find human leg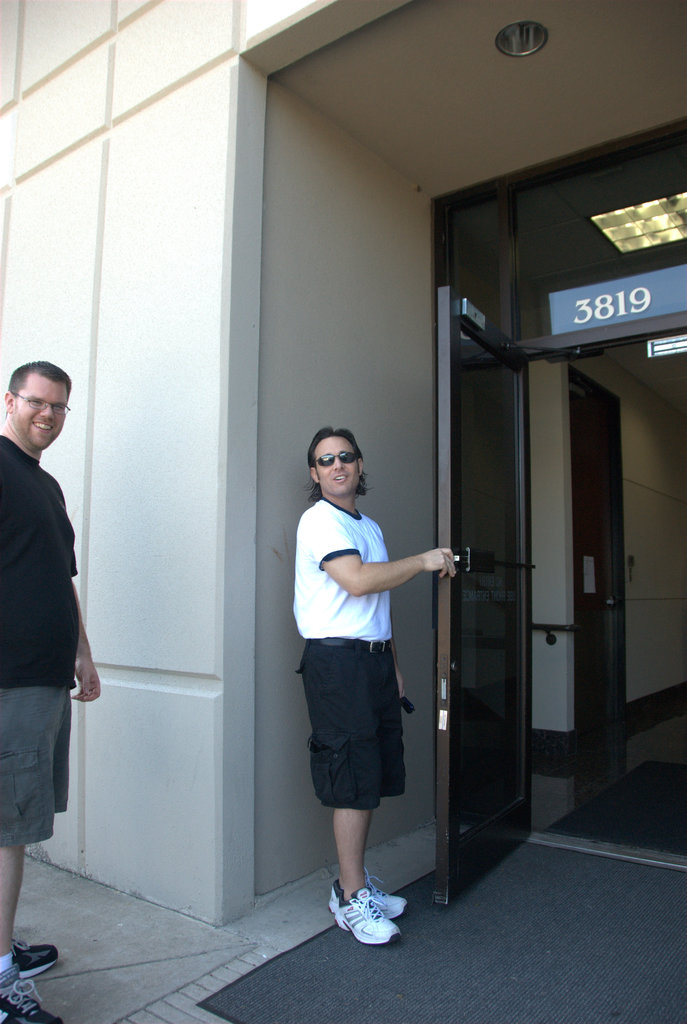
(0,655,68,1023)
